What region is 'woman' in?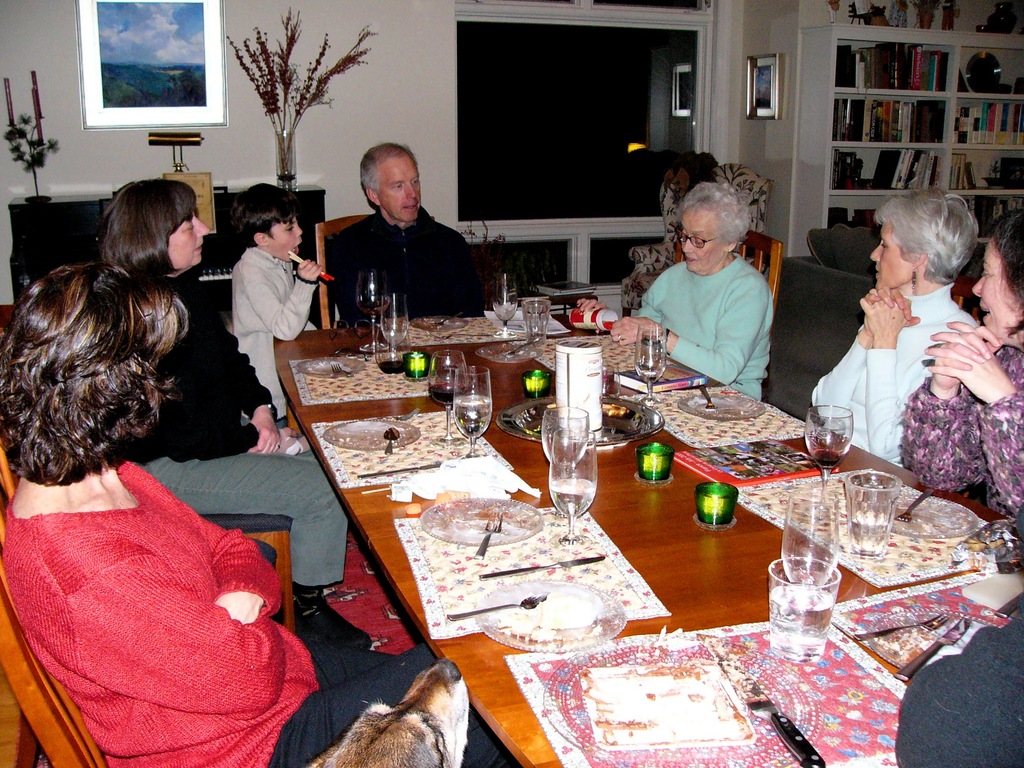
<box>0,252,512,767</box>.
